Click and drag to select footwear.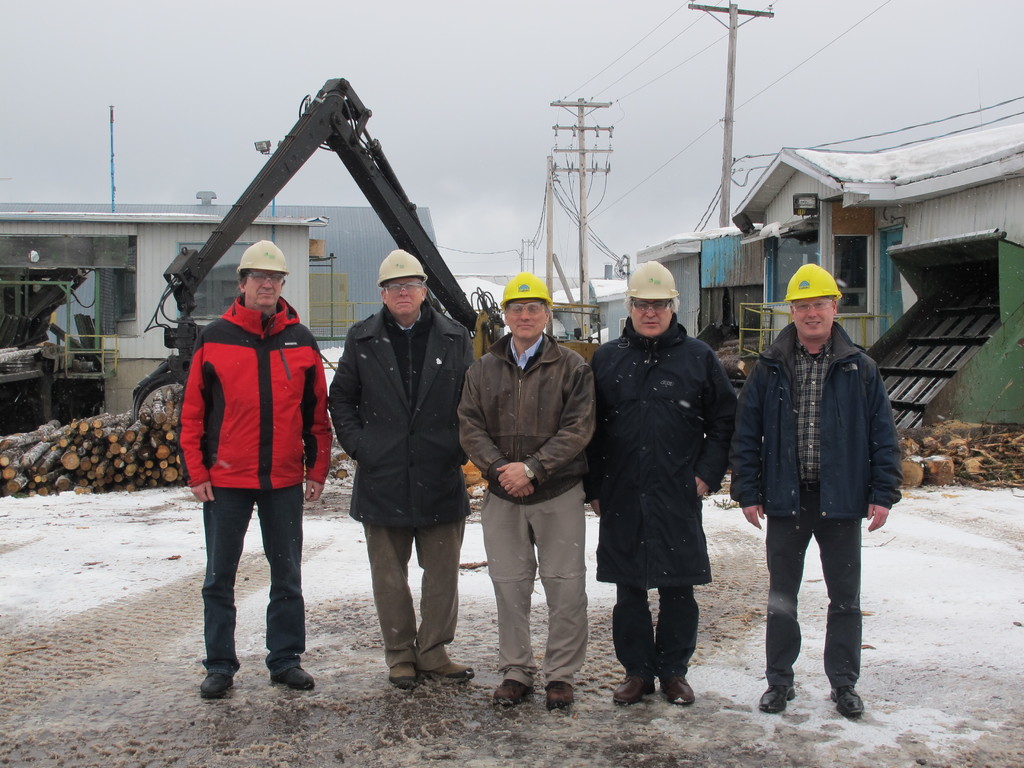
Selection: (left=615, top=671, right=659, bottom=707).
